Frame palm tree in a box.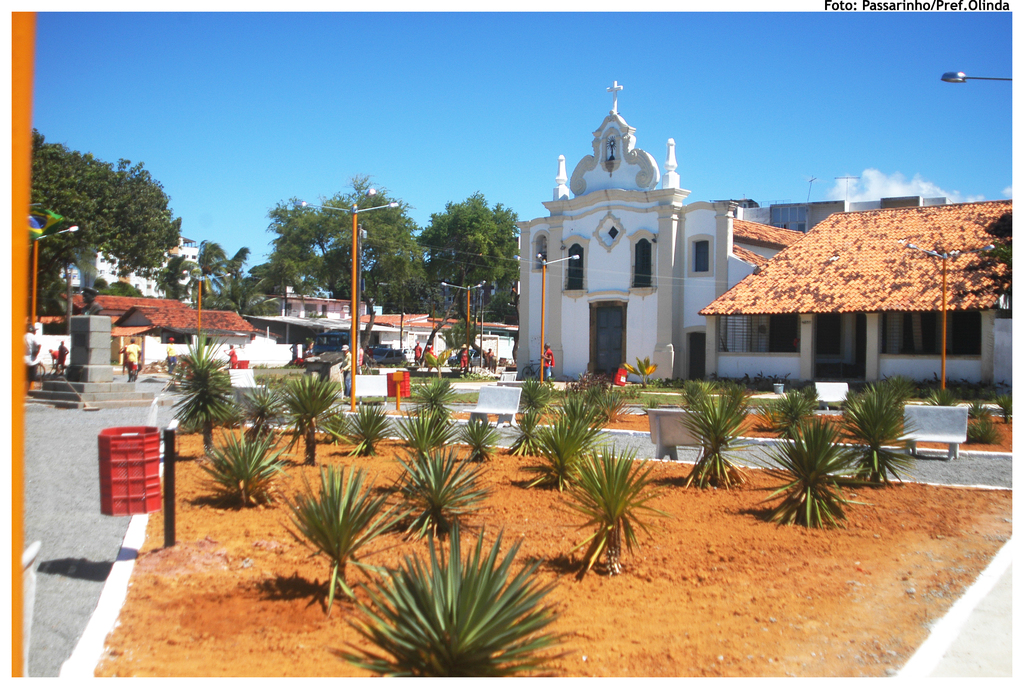
x1=768, y1=430, x2=839, y2=523.
